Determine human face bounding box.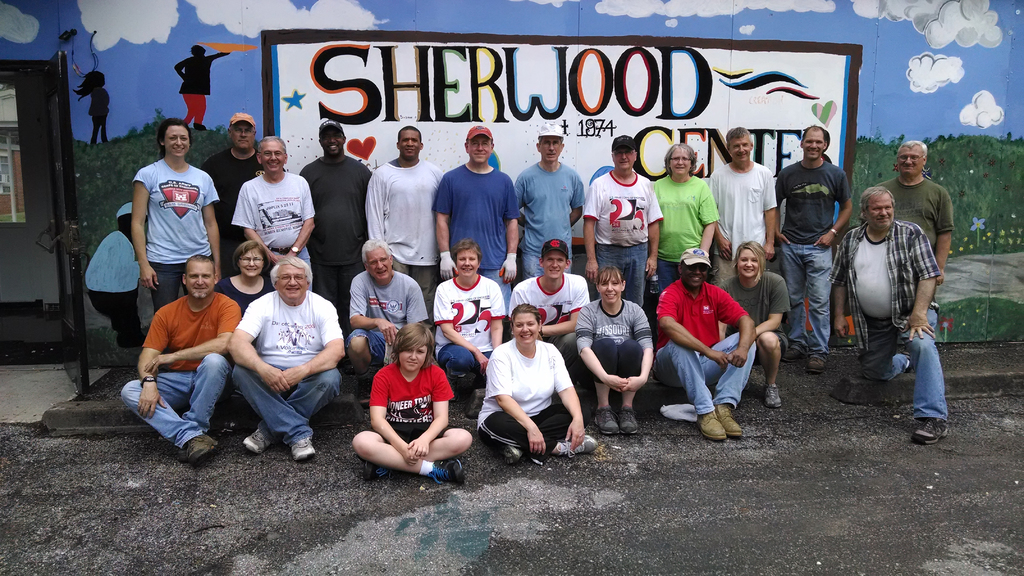
Determined: [276,264,306,301].
